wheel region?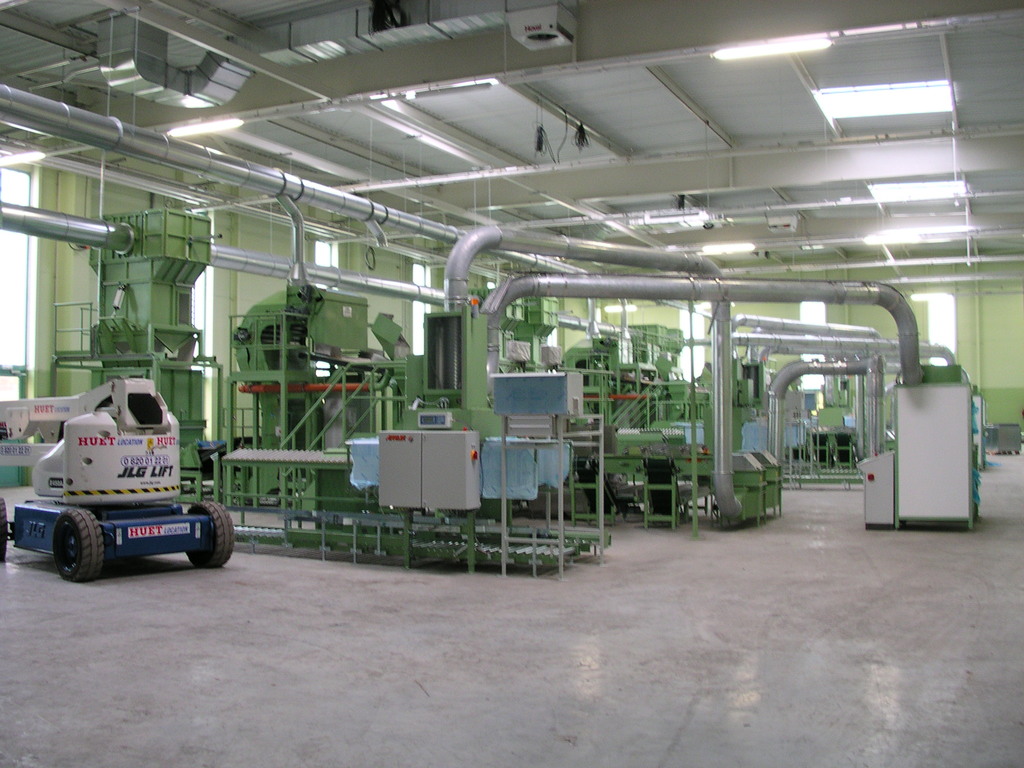
bbox(0, 497, 8, 562)
